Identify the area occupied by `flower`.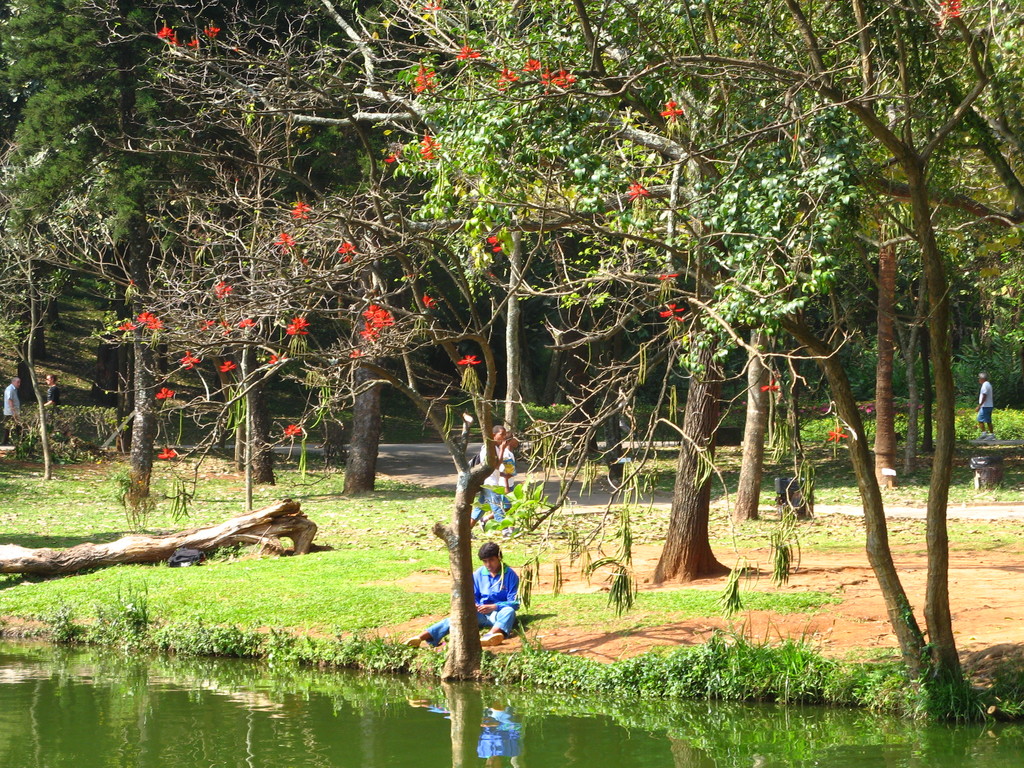
Area: detection(459, 351, 487, 375).
